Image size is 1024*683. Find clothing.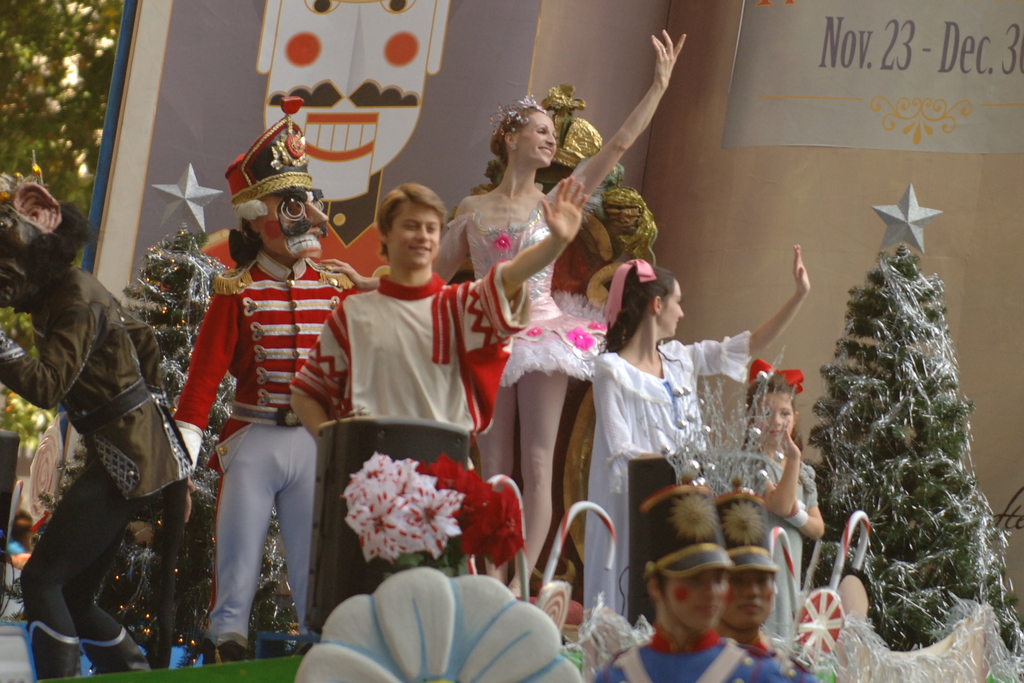
locate(172, 252, 354, 654).
